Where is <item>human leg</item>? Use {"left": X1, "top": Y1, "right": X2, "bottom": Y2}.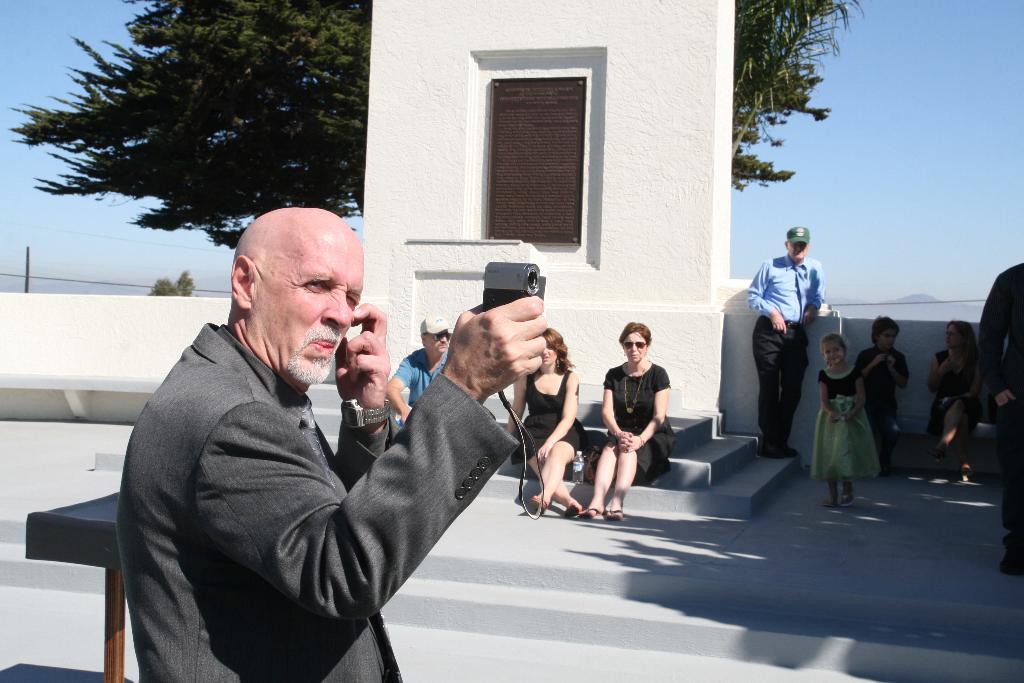
{"left": 604, "top": 430, "right": 661, "bottom": 517}.
